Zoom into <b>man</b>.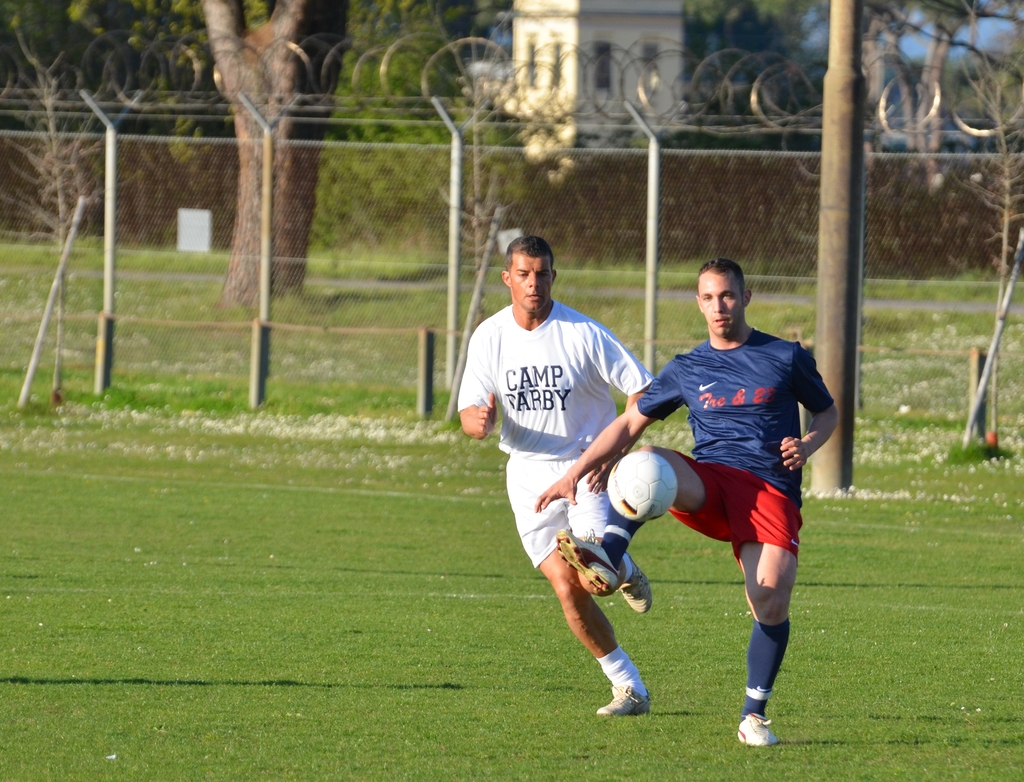
Zoom target: l=456, t=224, r=660, b=719.
